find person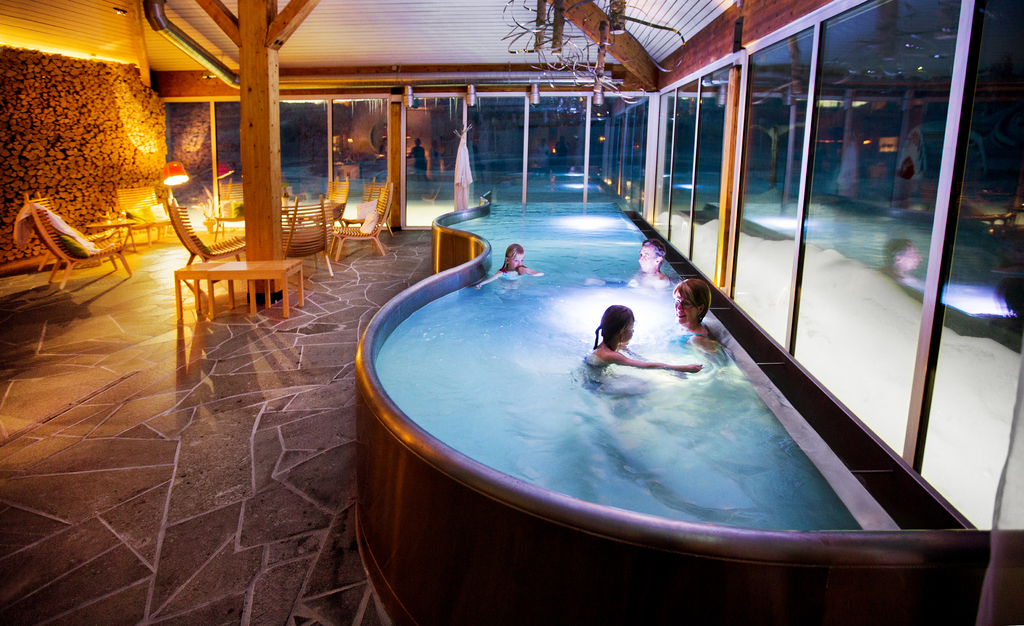
[left=411, top=136, right=426, bottom=186]
